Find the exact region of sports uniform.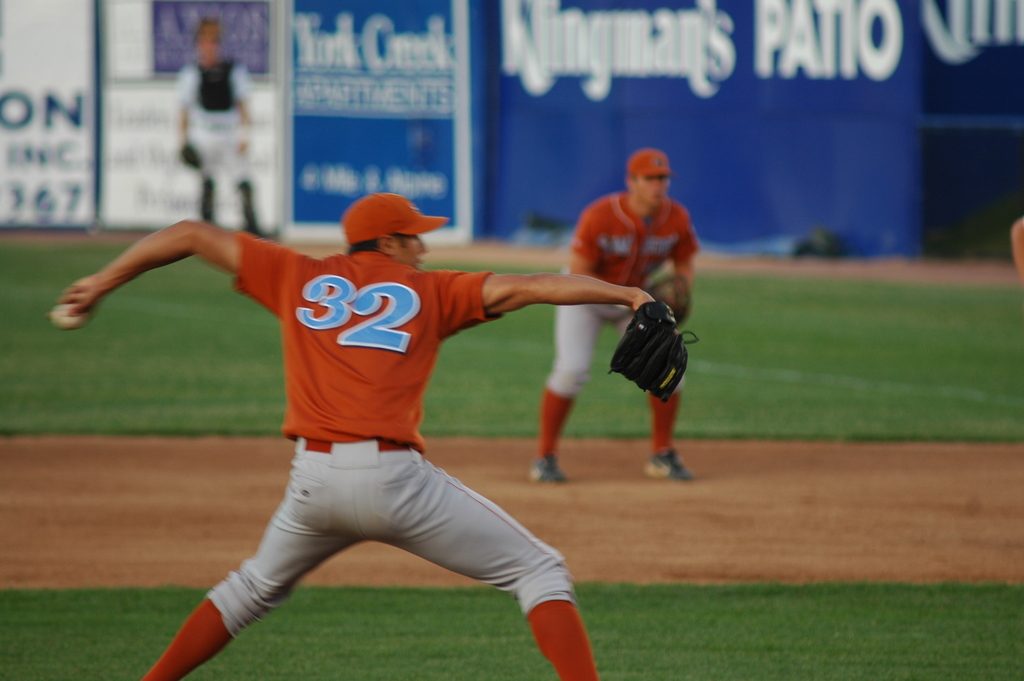
Exact region: crop(527, 148, 694, 483).
